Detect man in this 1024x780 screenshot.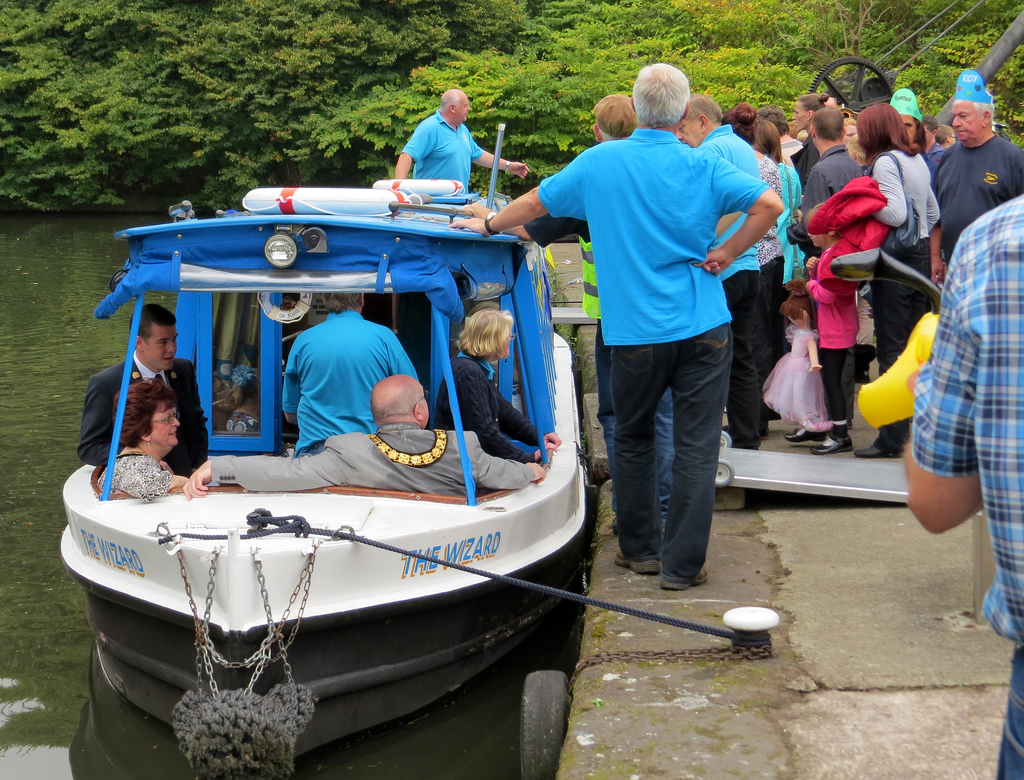
Detection: 931, 70, 1023, 282.
